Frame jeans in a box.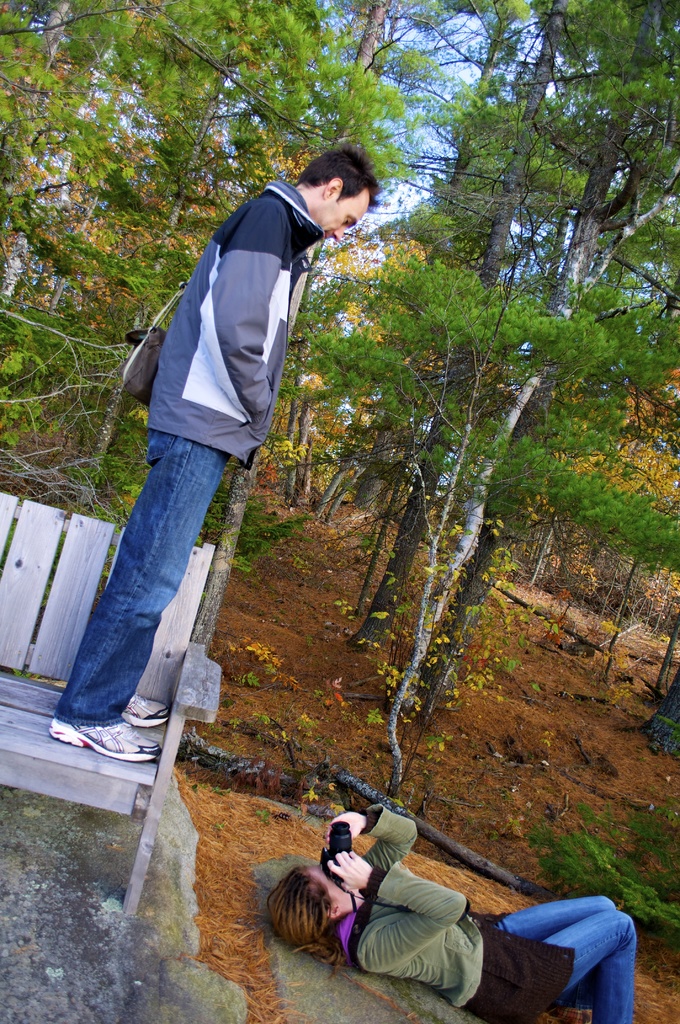
l=56, t=433, r=232, b=725.
